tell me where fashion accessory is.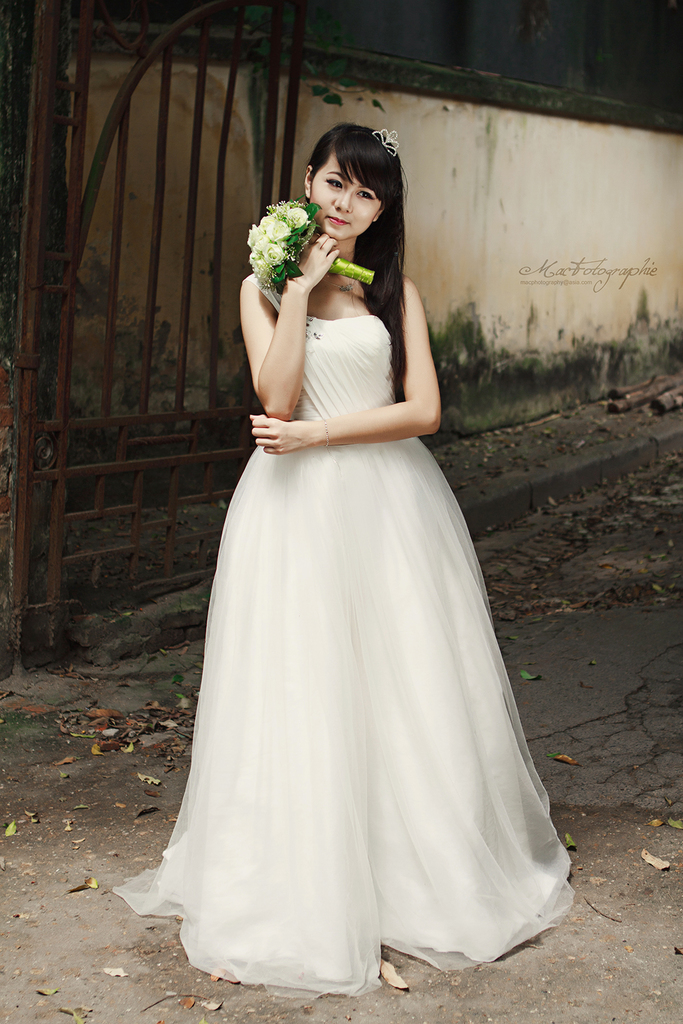
fashion accessory is at pyautogui.locateOnScreen(319, 416, 335, 452).
